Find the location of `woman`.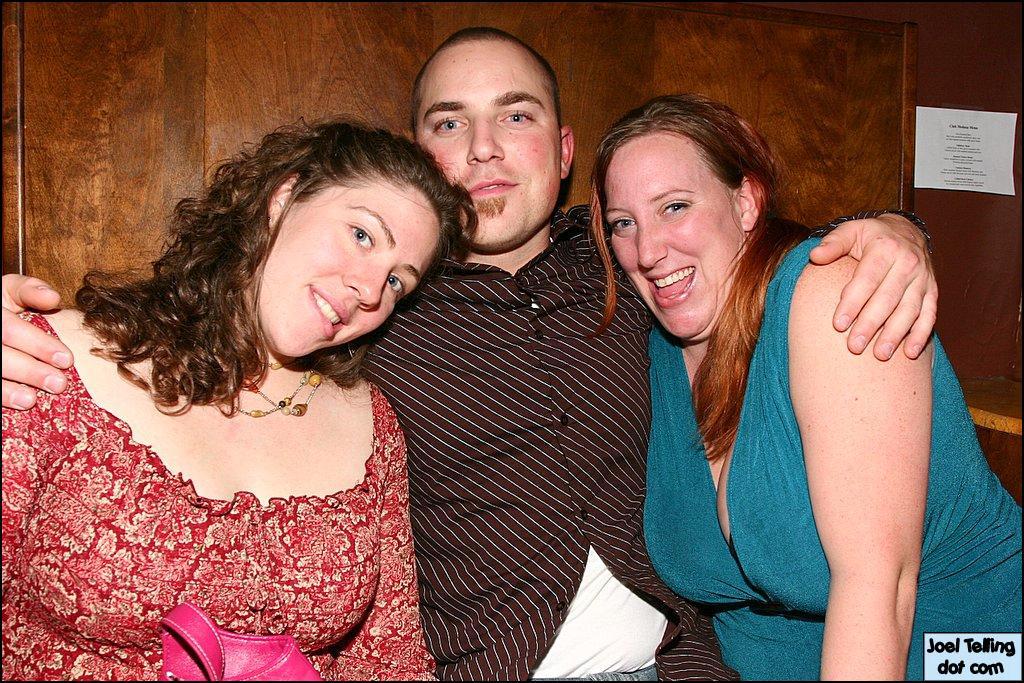
Location: locate(585, 92, 1023, 682).
